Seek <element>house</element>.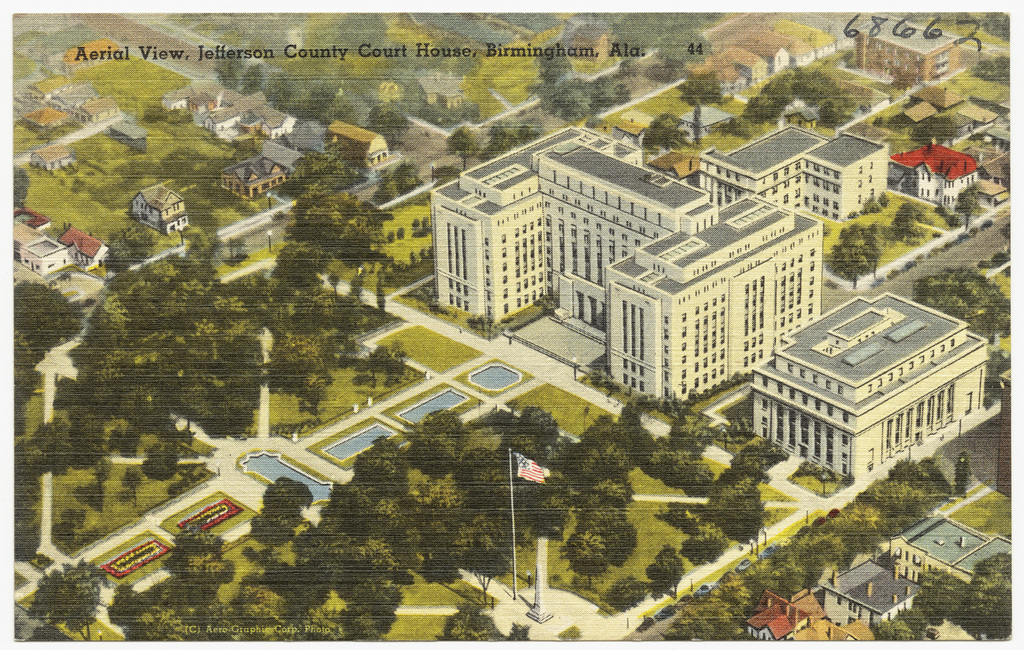
224 156 278 213.
